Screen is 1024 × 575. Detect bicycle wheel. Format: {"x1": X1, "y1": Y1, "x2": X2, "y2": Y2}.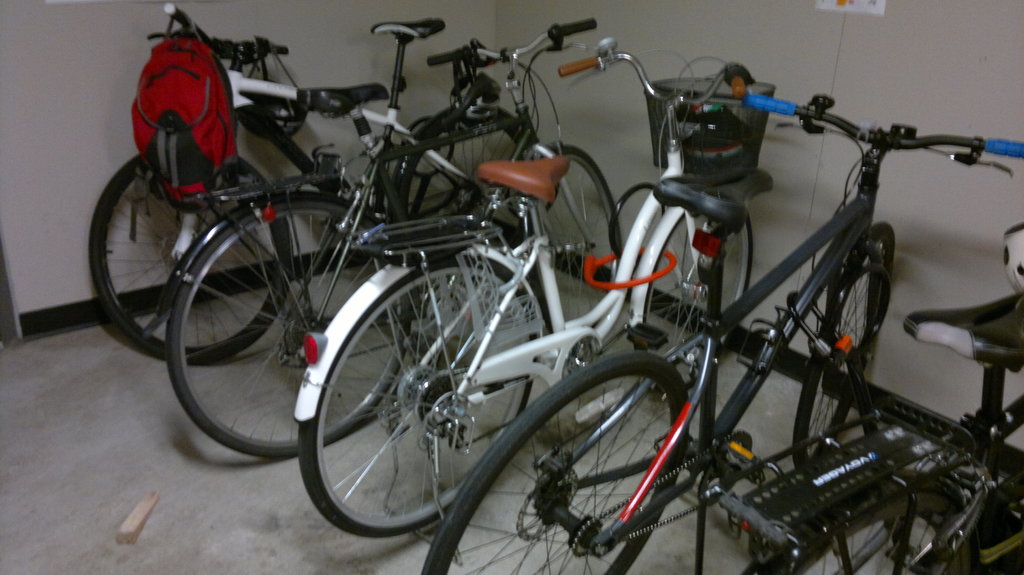
{"x1": 422, "y1": 352, "x2": 688, "y2": 574}.
